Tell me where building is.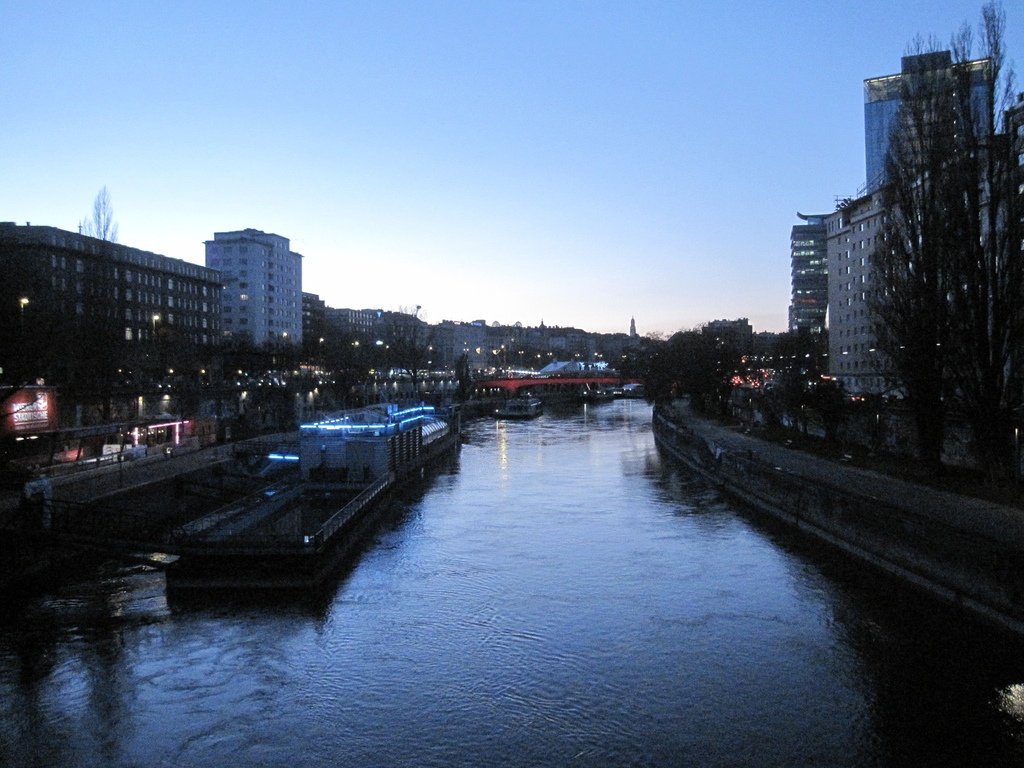
building is at [867, 50, 993, 194].
